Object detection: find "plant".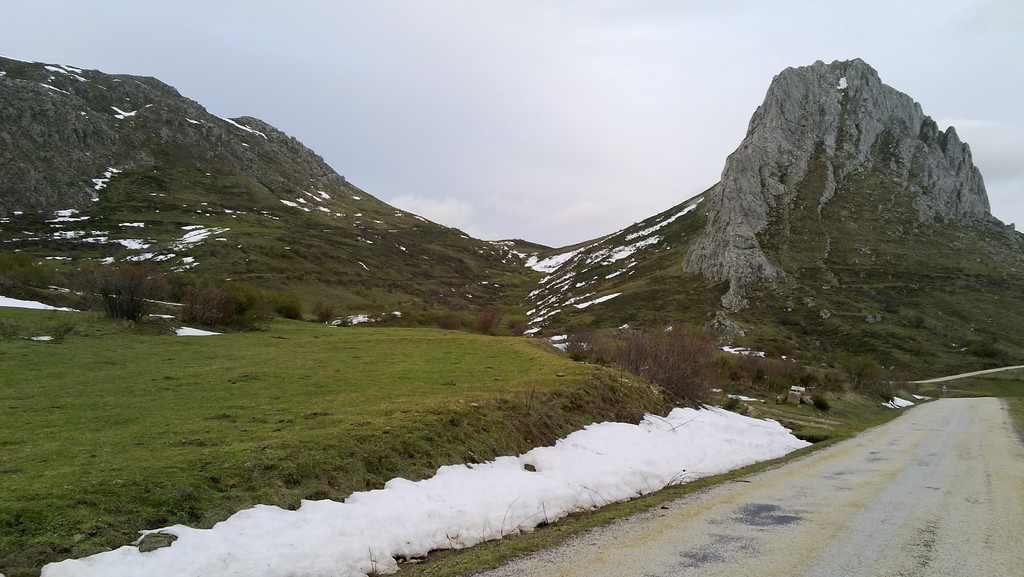
left=180, top=272, right=269, bottom=331.
